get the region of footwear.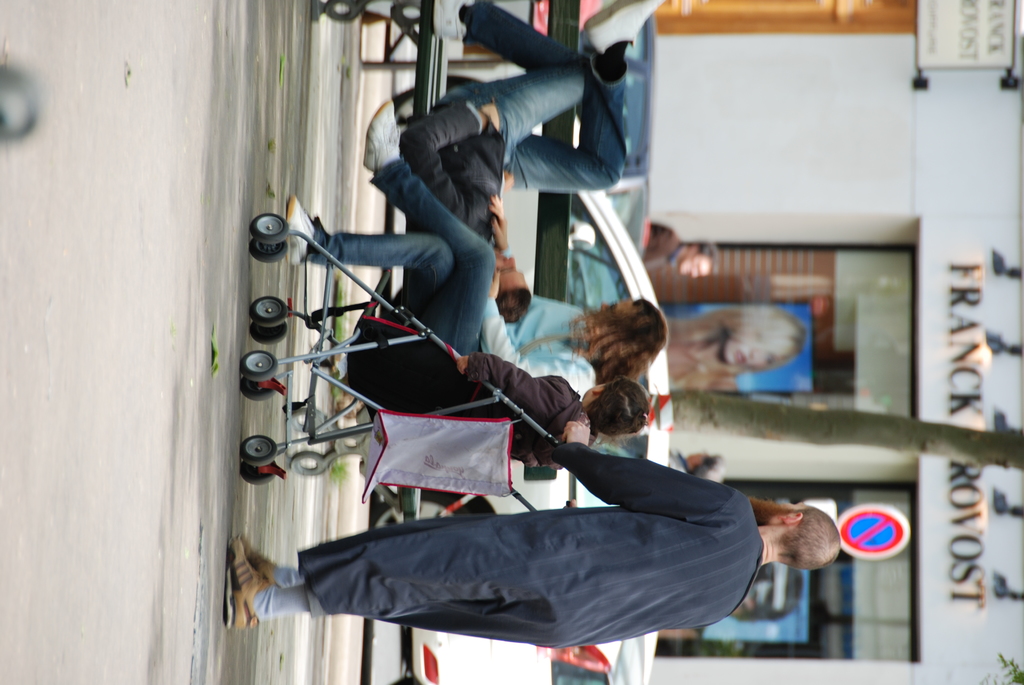
rect(364, 100, 402, 169).
